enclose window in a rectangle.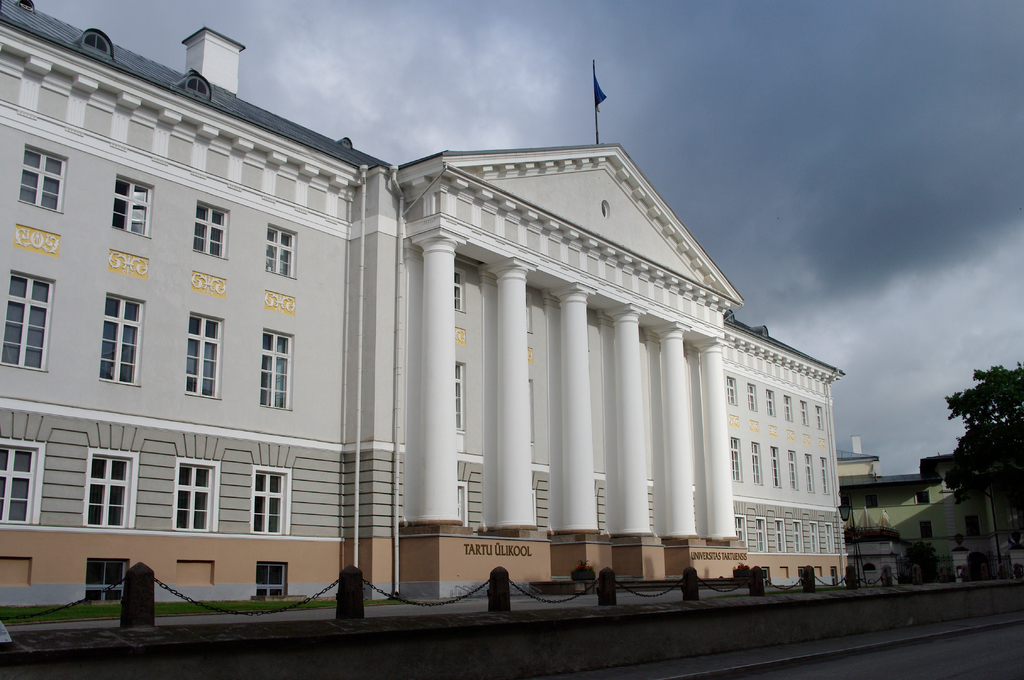
(x1=1, y1=279, x2=50, y2=368).
